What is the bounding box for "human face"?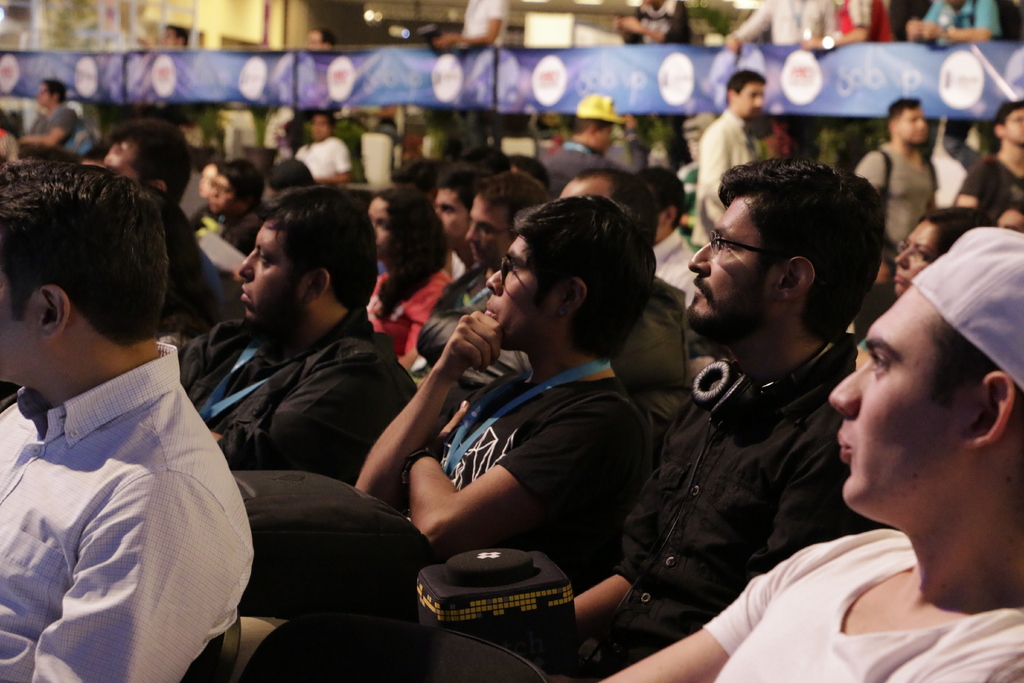
bbox=(209, 174, 238, 215).
